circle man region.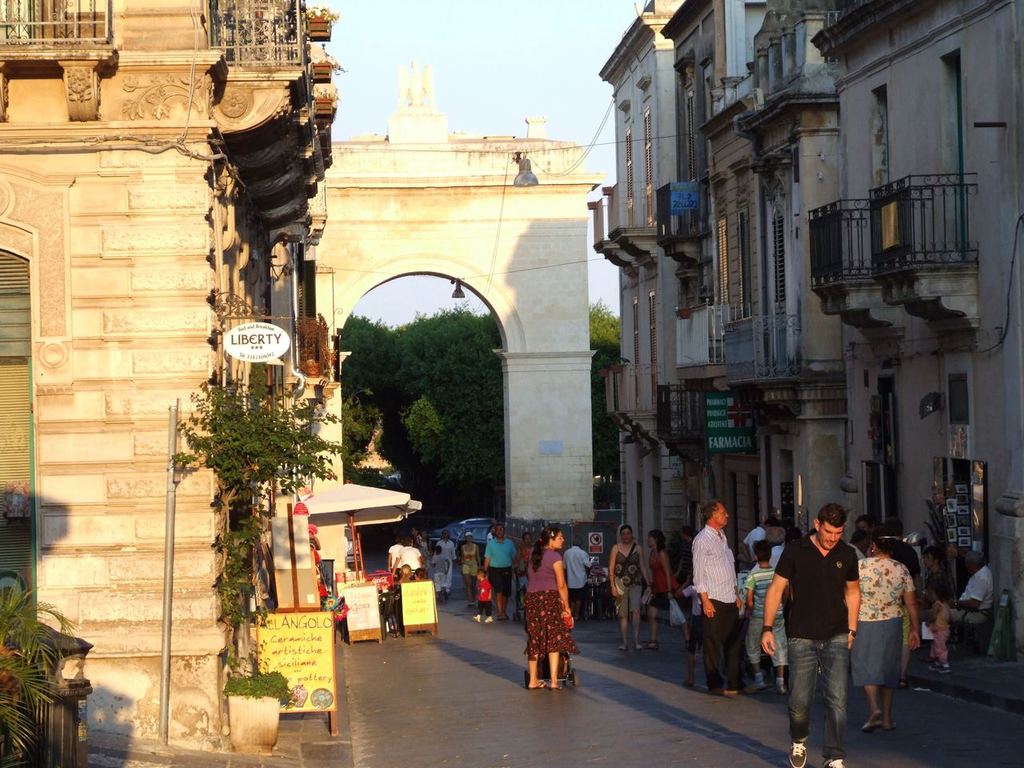
Region: bbox=[775, 510, 873, 754].
